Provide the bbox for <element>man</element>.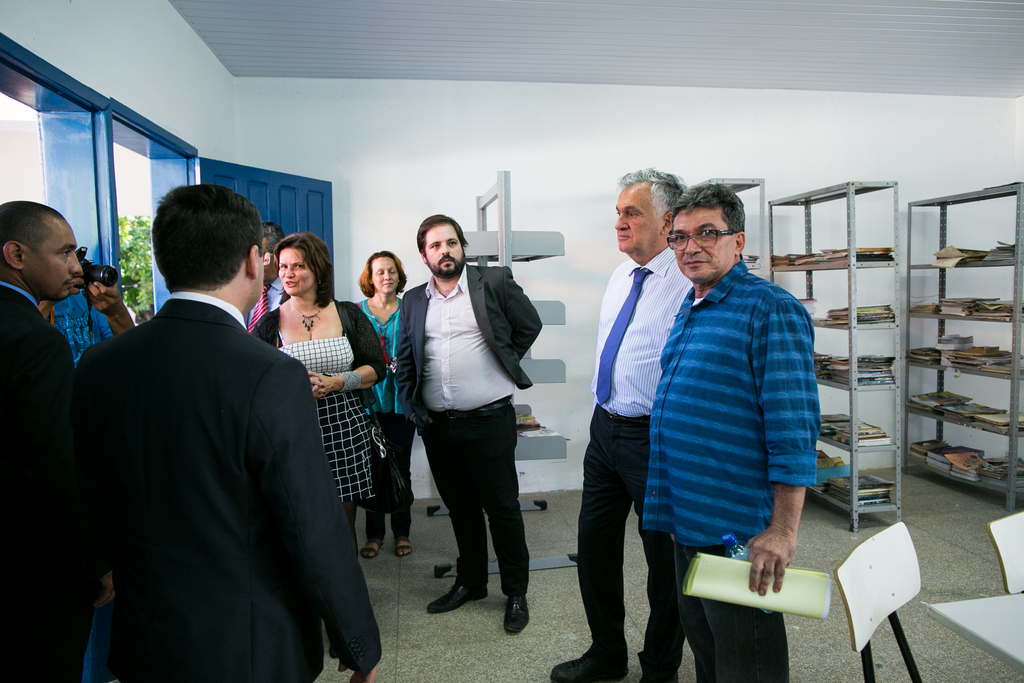
(0, 200, 87, 680).
